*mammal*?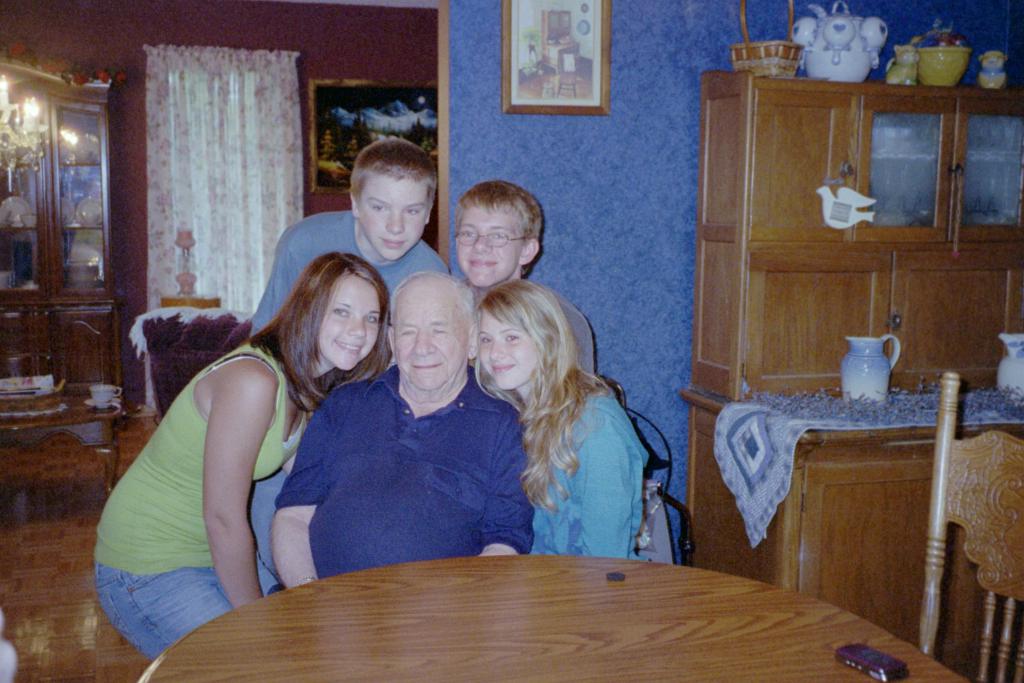
{"left": 95, "top": 253, "right": 400, "bottom": 641}
